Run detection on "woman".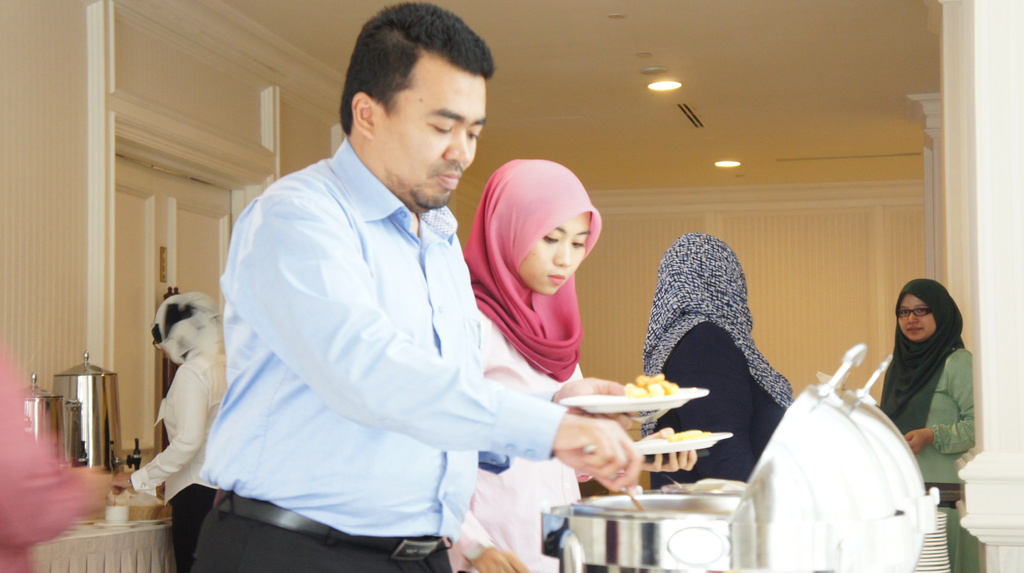
Result: left=878, top=265, right=974, bottom=461.
